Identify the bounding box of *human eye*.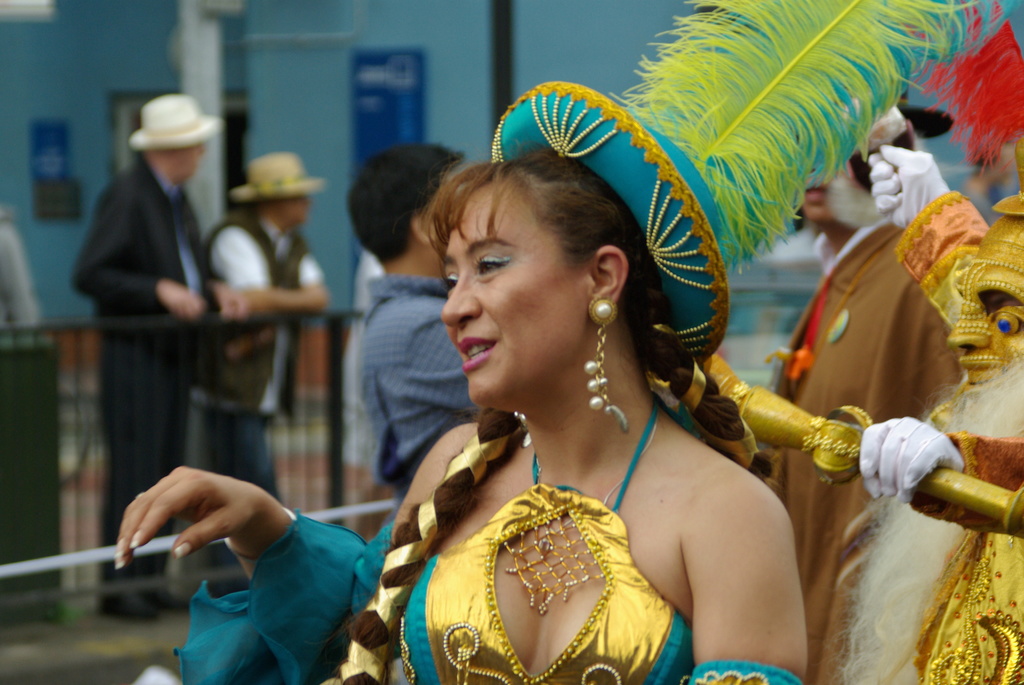
l=445, t=267, r=461, b=283.
